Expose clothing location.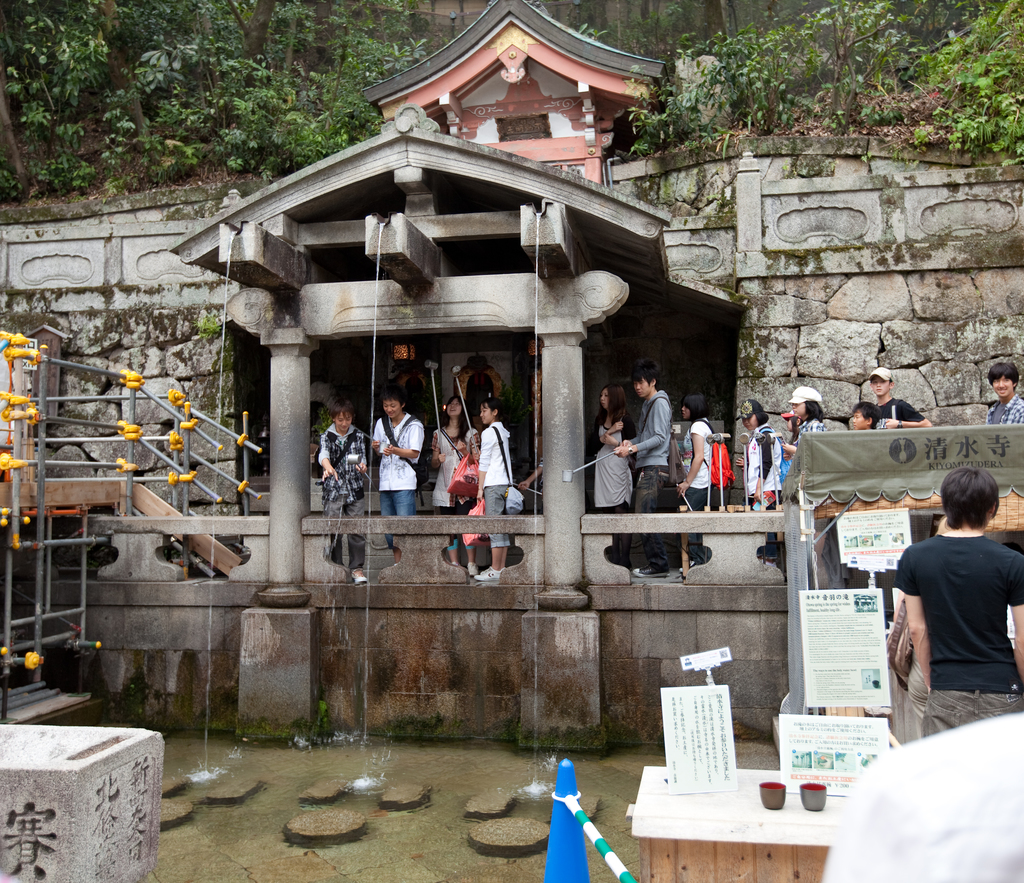
Exposed at bbox(743, 425, 781, 508).
